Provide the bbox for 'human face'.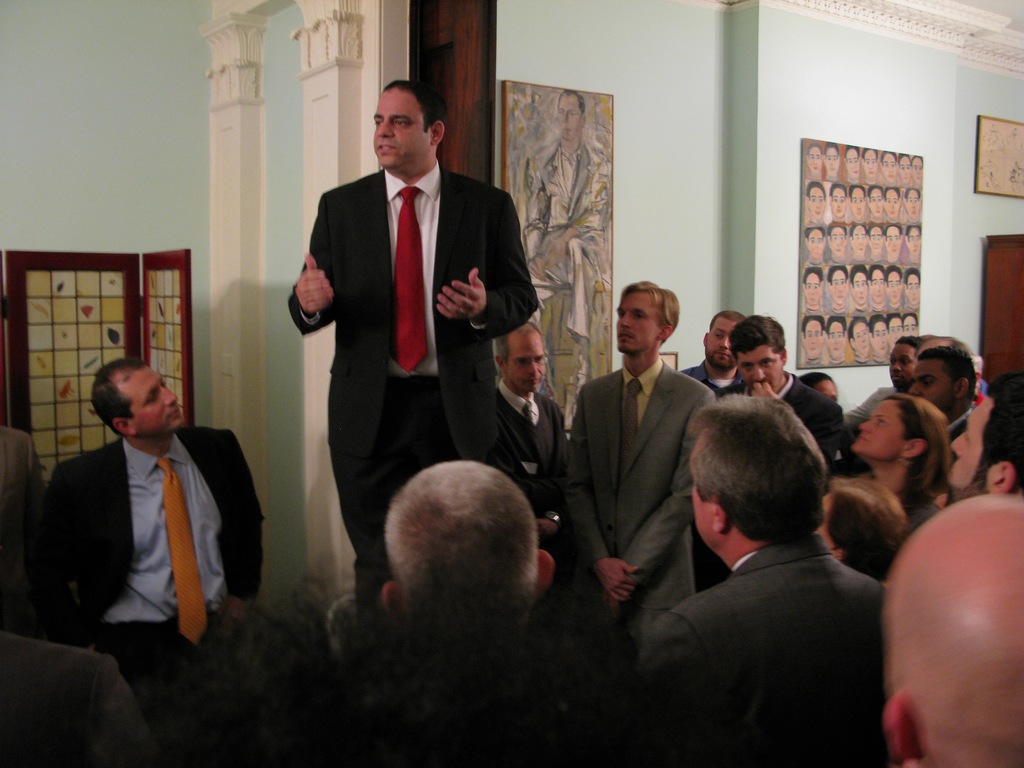
[left=871, top=228, right=883, bottom=252].
